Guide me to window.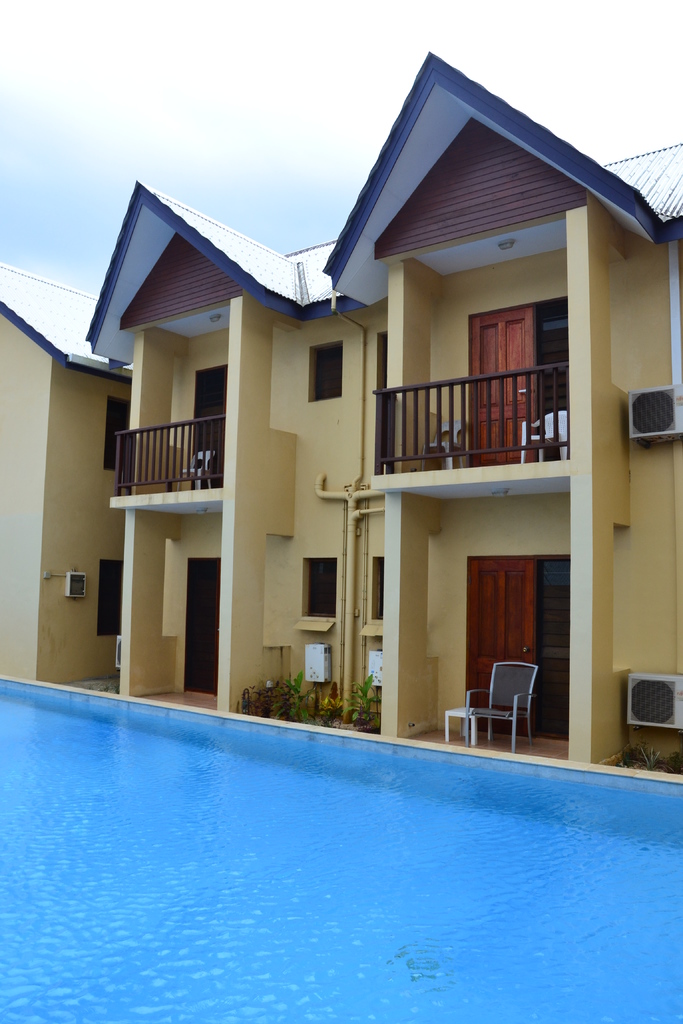
Guidance: x1=97, y1=554, x2=122, y2=638.
